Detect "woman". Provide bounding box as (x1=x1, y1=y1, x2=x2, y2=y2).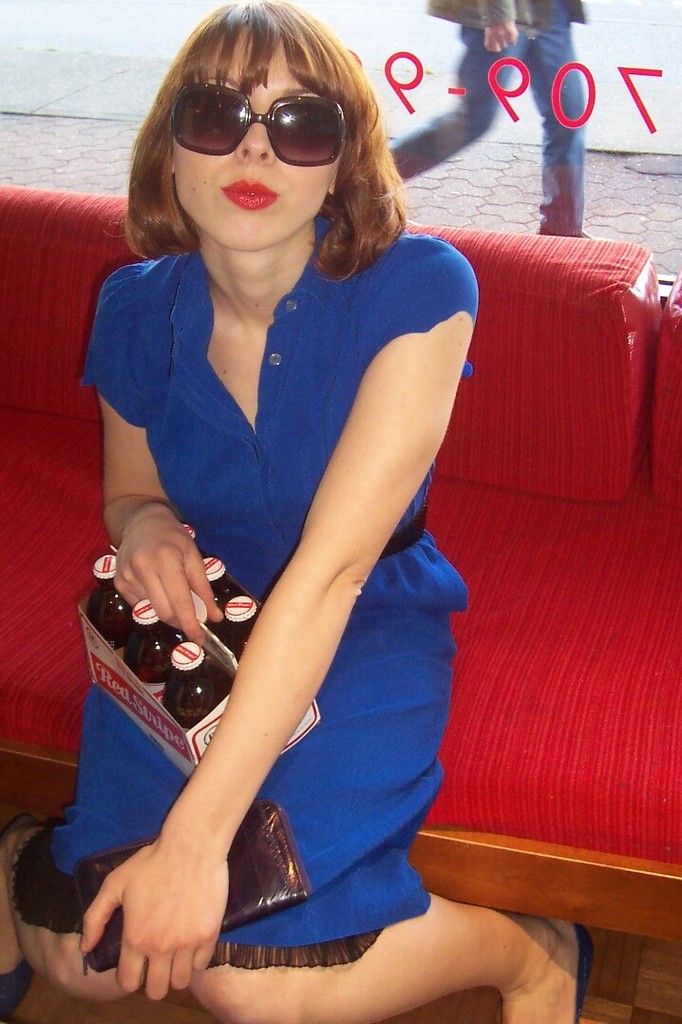
(x1=0, y1=0, x2=599, y2=1023).
